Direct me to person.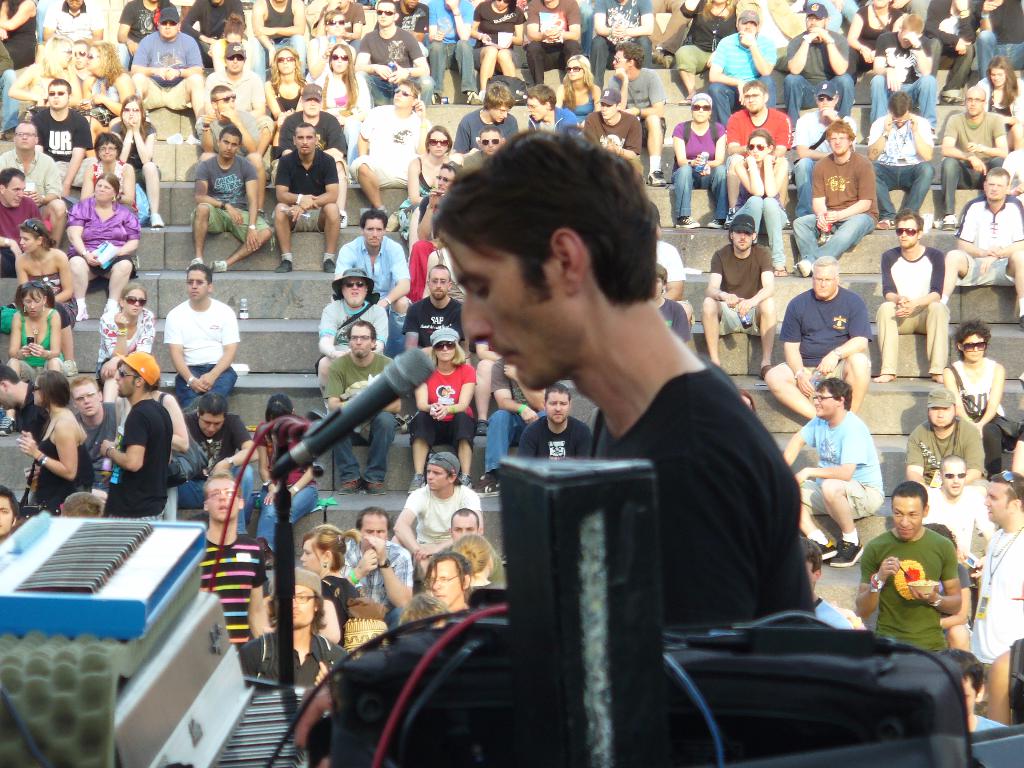
Direction: rect(721, 129, 785, 263).
